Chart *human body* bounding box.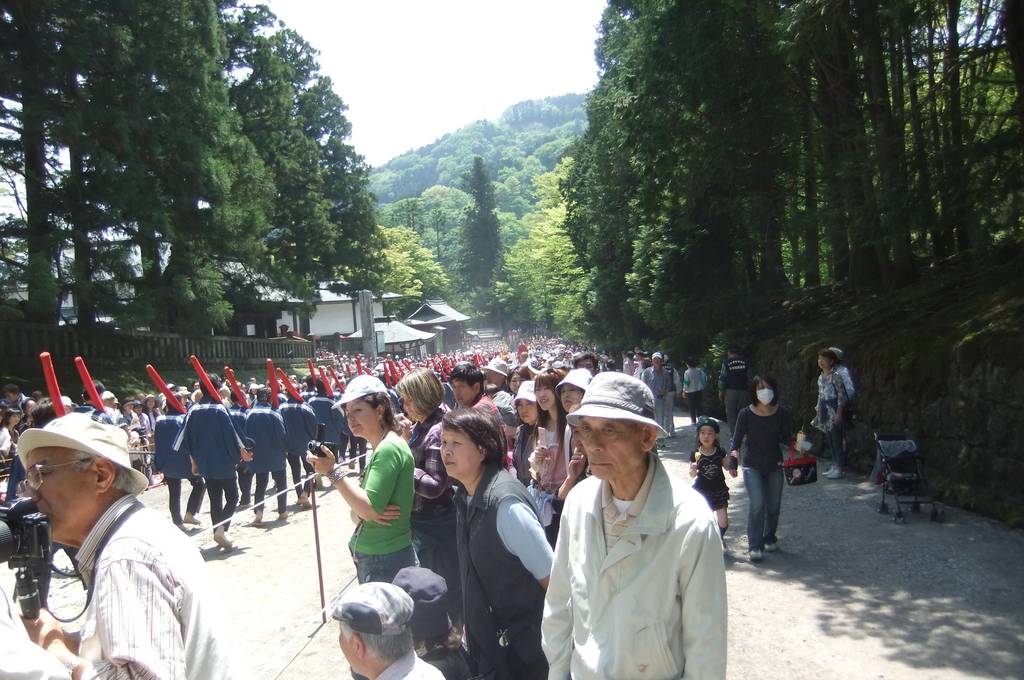
Charted: Rect(22, 407, 228, 679).
